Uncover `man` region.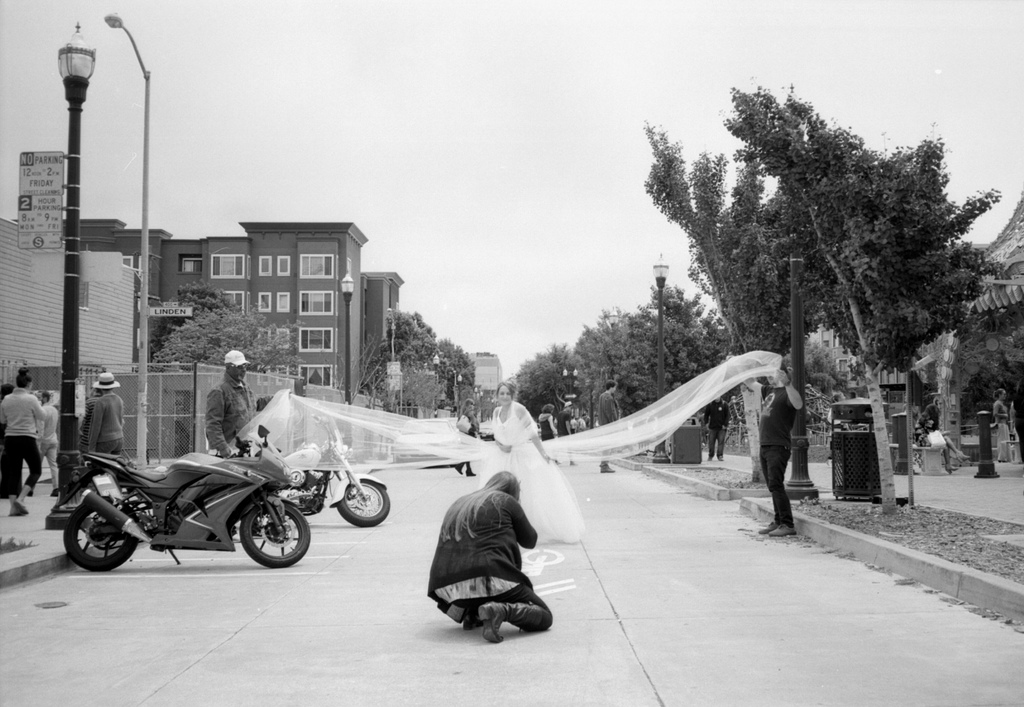
Uncovered: 204:345:261:454.
